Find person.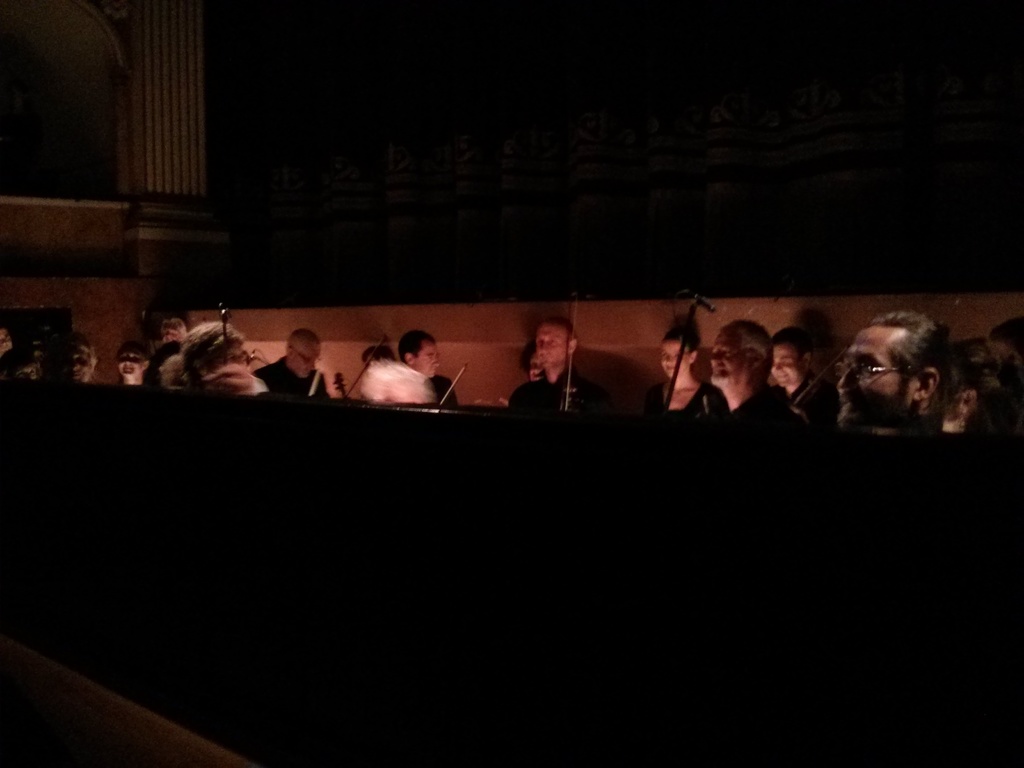
l=510, t=311, r=618, b=421.
